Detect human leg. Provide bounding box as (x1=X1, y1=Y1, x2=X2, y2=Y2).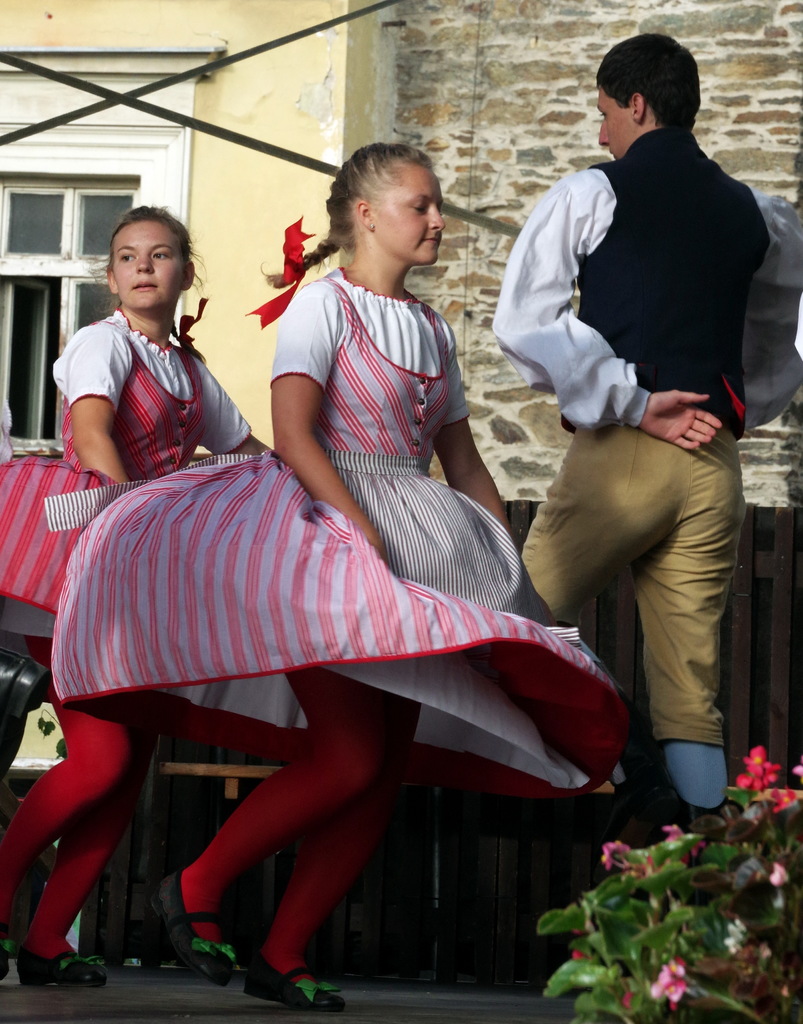
(x1=19, y1=692, x2=133, y2=972).
